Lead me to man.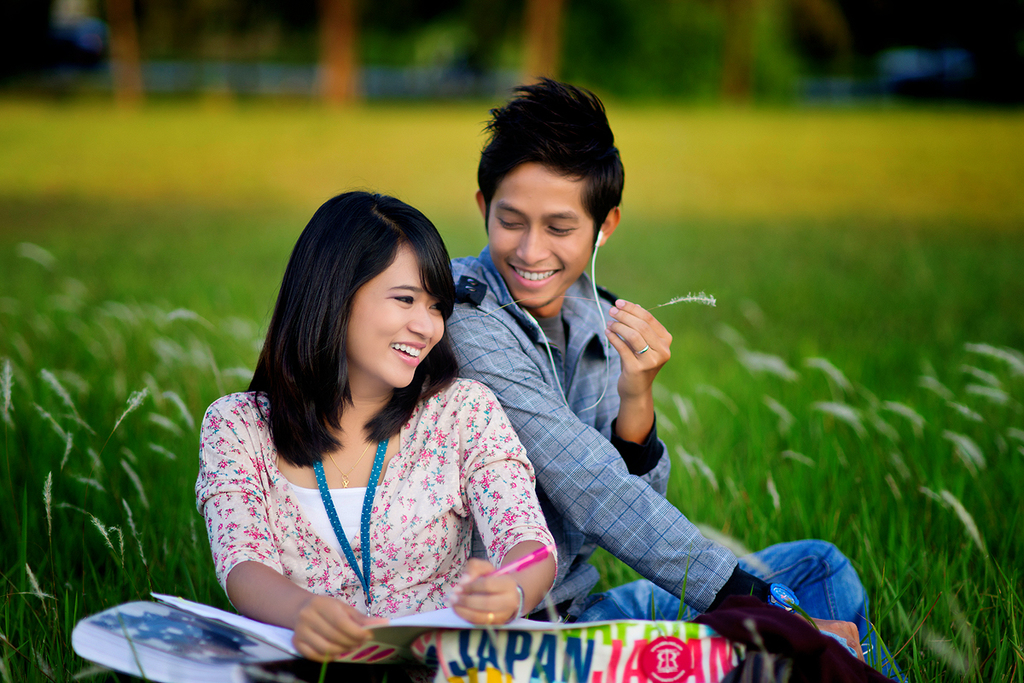
Lead to select_region(351, 123, 839, 666).
